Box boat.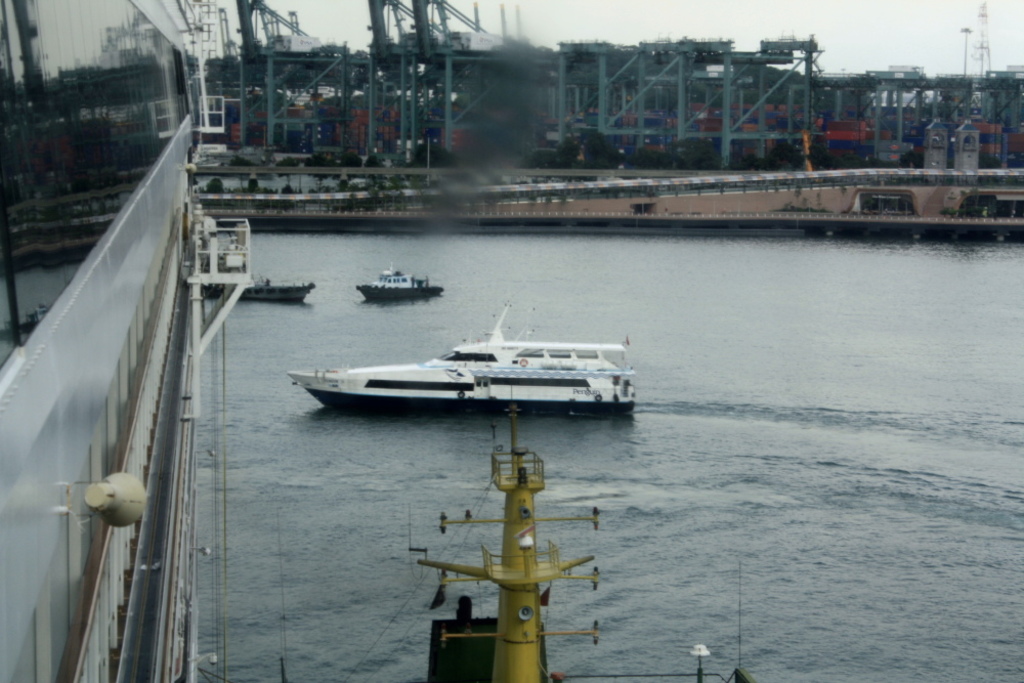
BBox(242, 276, 315, 304).
